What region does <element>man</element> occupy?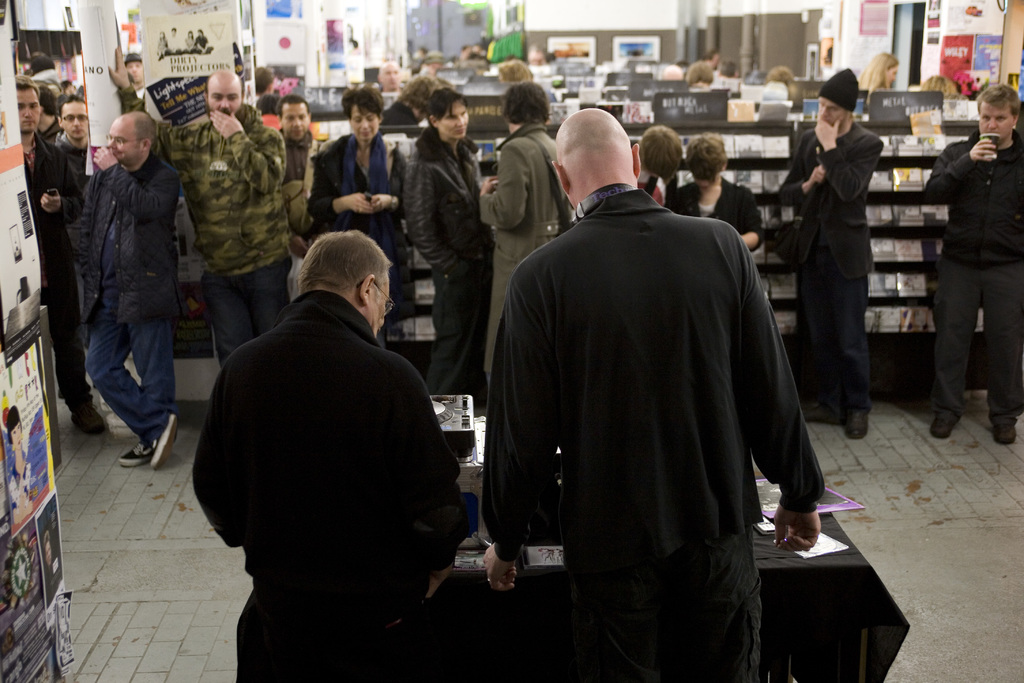
locate(778, 67, 885, 436).
